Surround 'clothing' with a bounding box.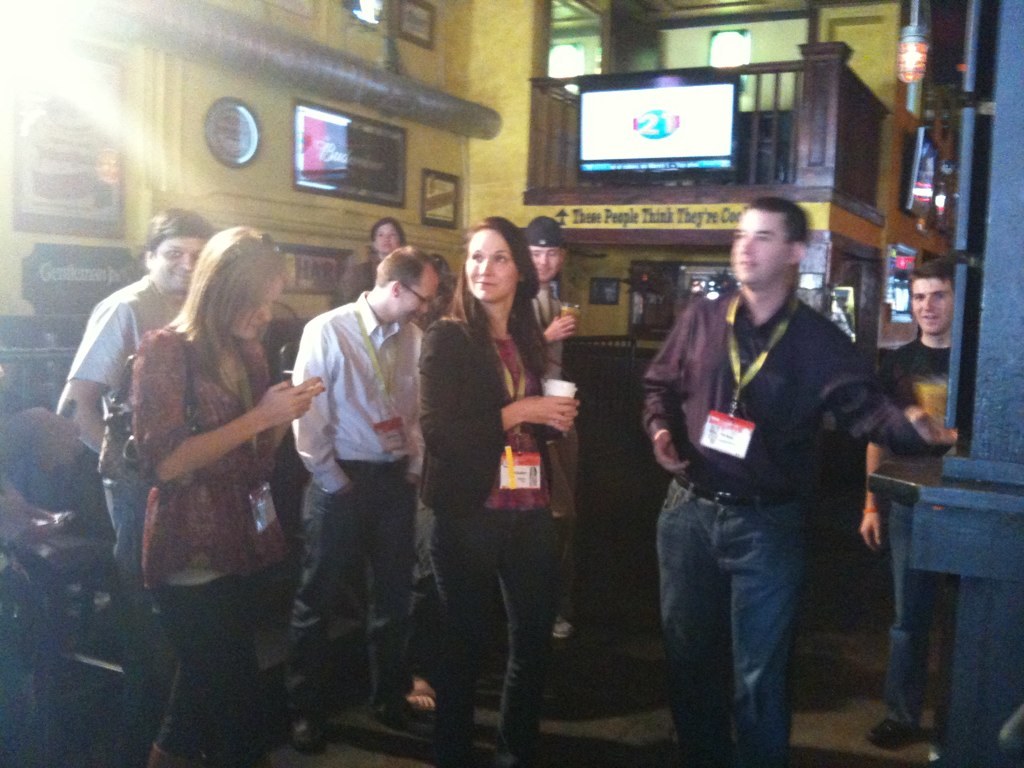
<bbox>140, 313, 293, 767</bbox>.
